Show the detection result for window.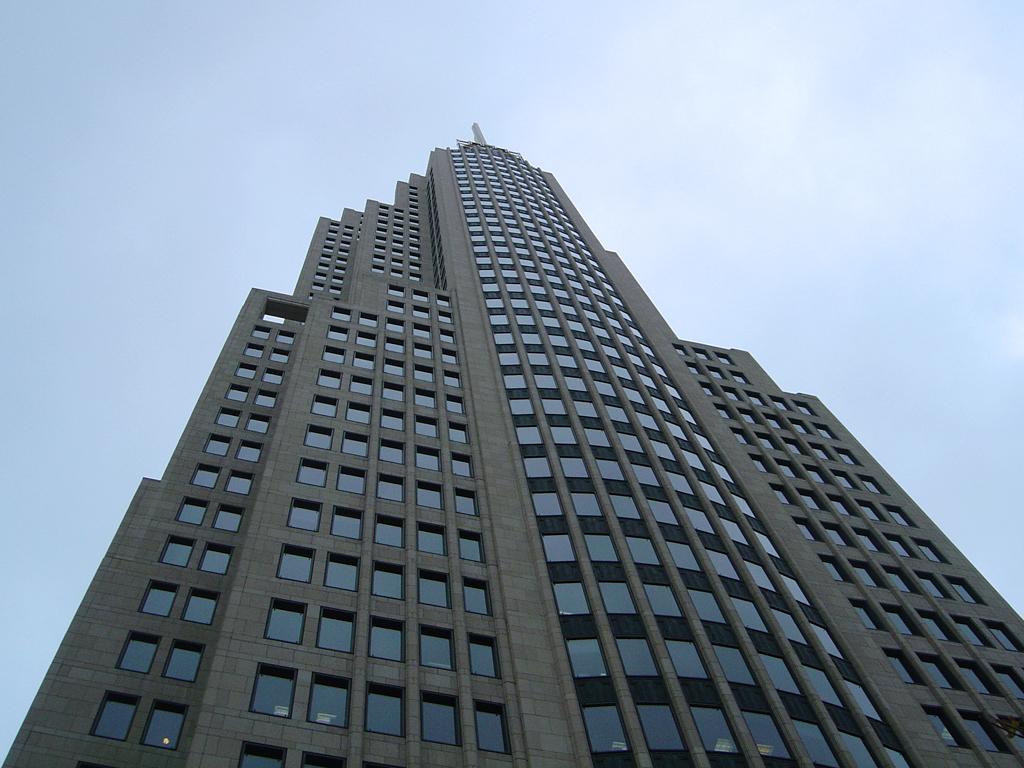
detection(751, 569, 782, 600).
